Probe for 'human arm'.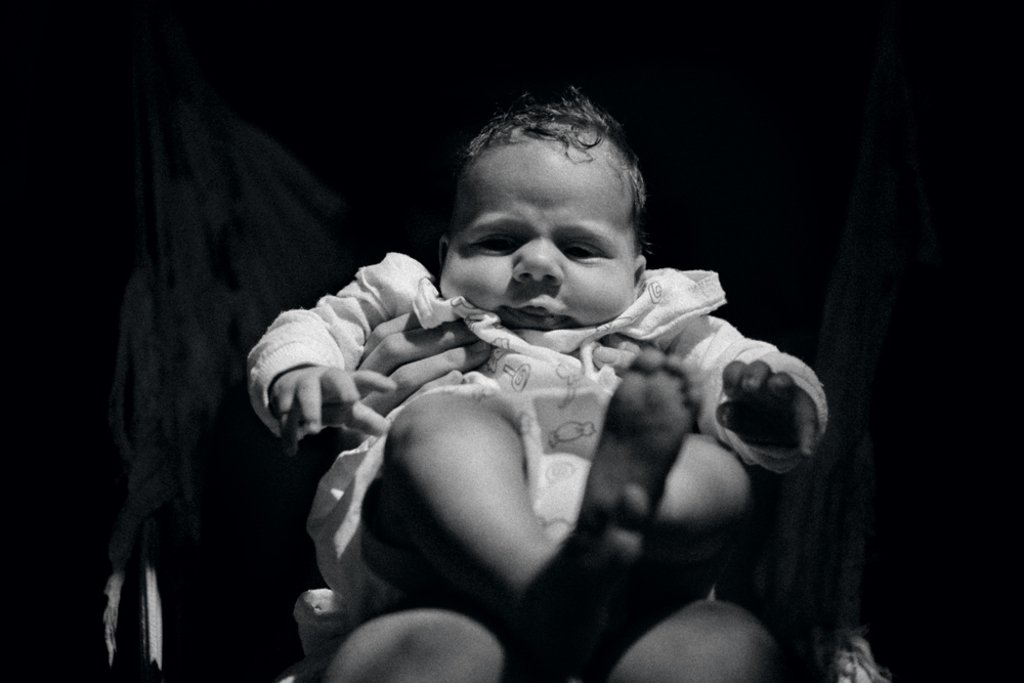
Probe result: 250/260/417/449.
